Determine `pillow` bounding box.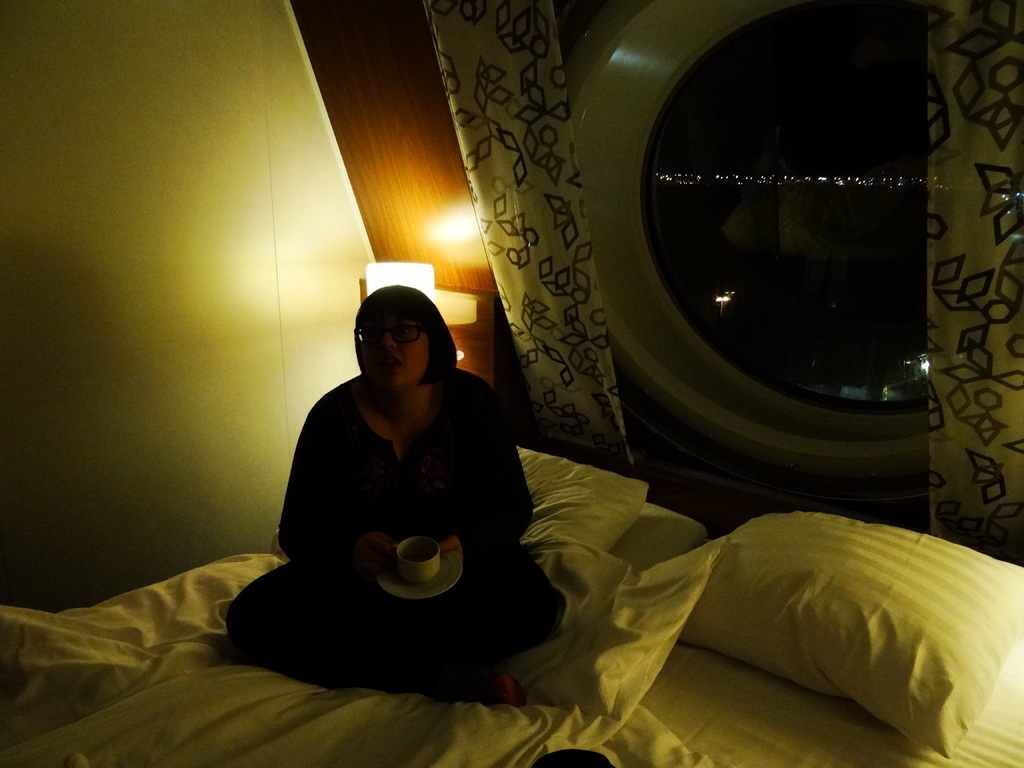
Determined: detection(472, 444, 647, 658).
